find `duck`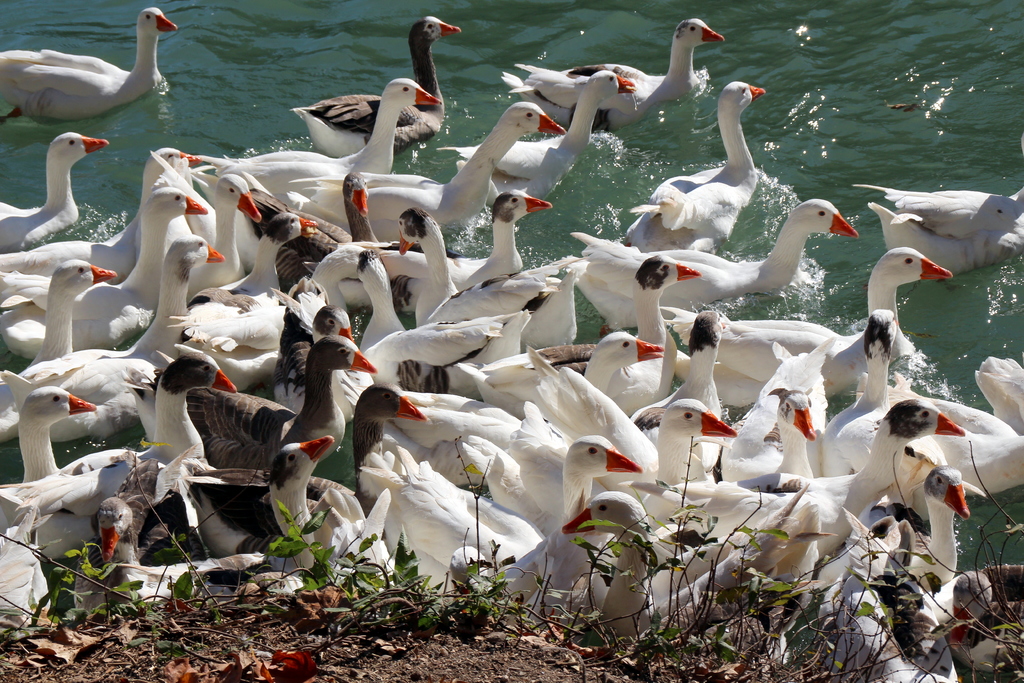
x1=764, y1=400, x2=979, y2=559
